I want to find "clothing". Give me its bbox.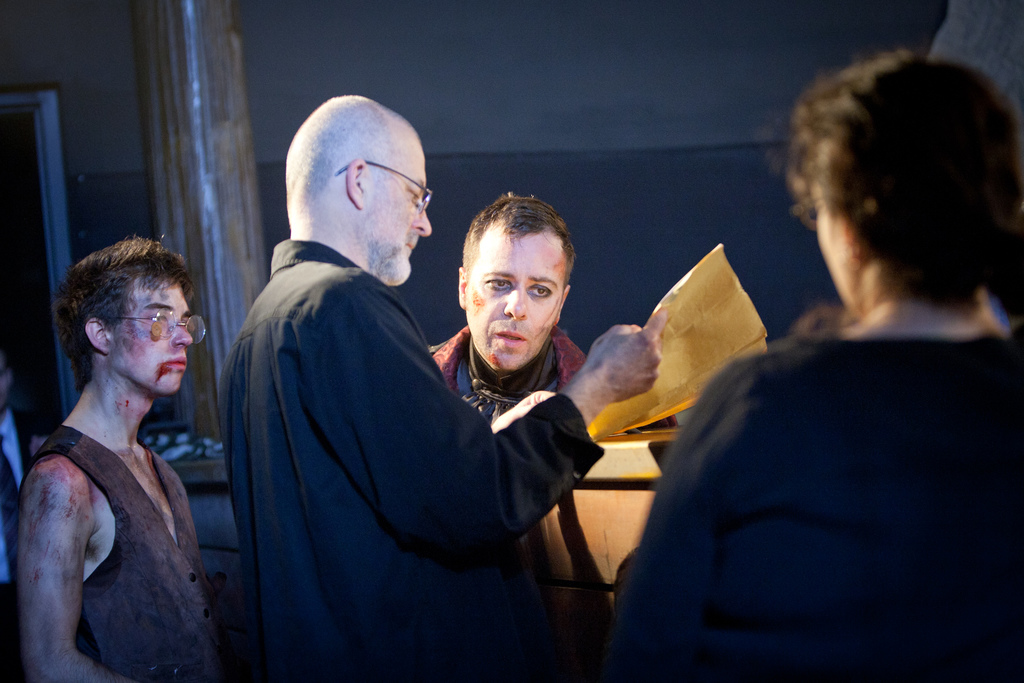
[204,197,602,677].
